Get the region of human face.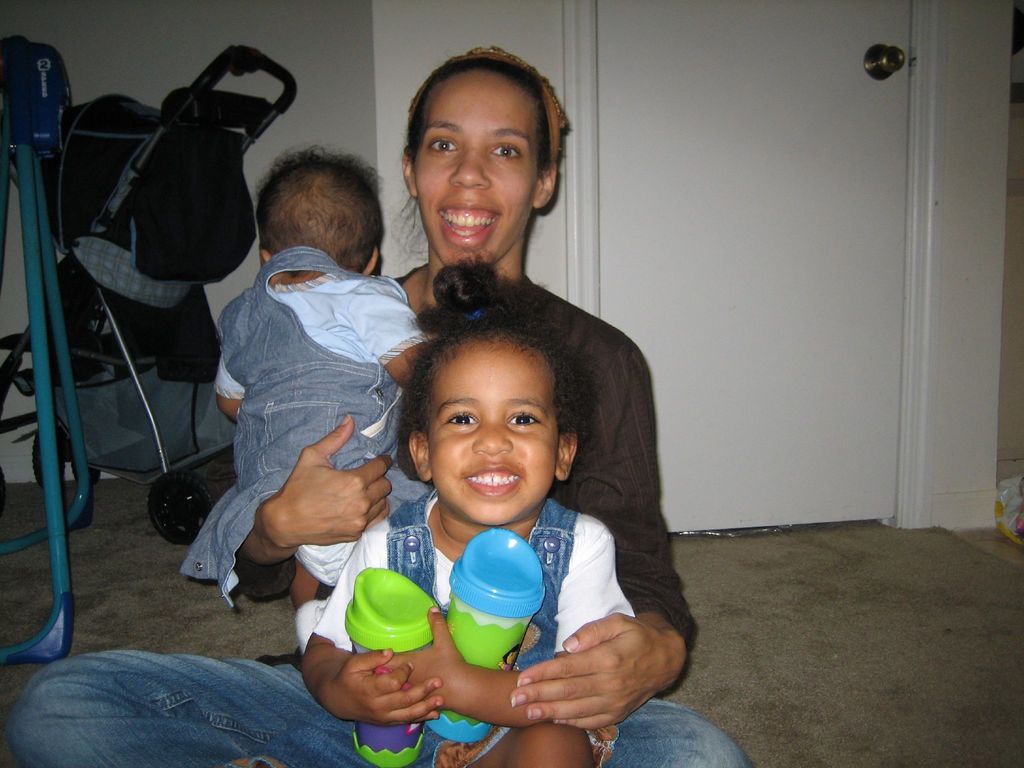
region(419, 71, 542, 266).
